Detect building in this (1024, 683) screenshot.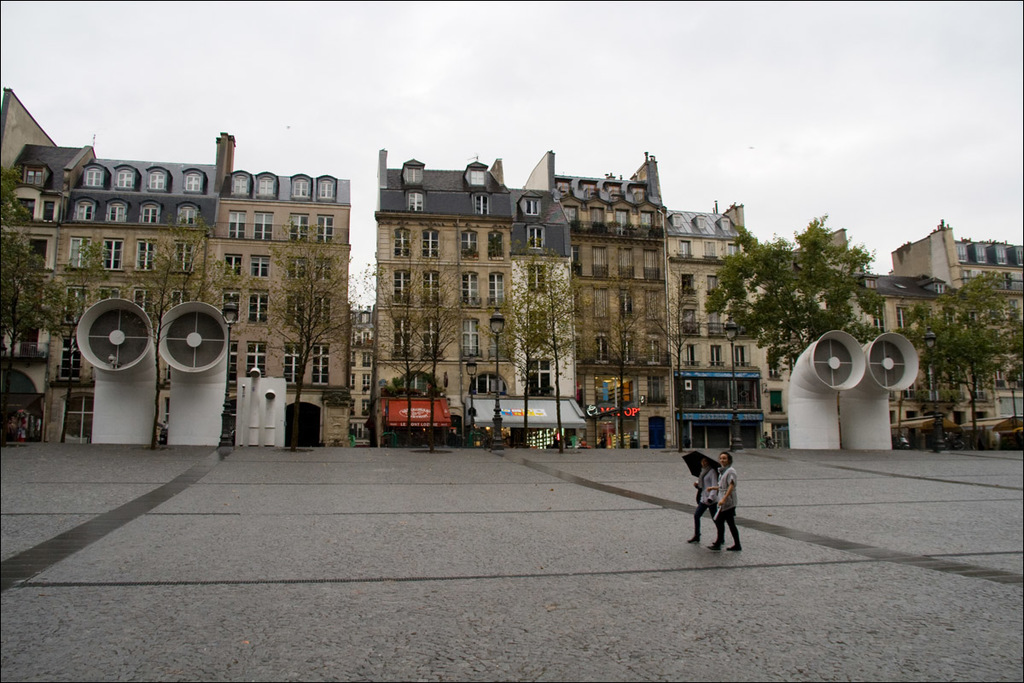
Detection: (761, 254, 969, 446).
